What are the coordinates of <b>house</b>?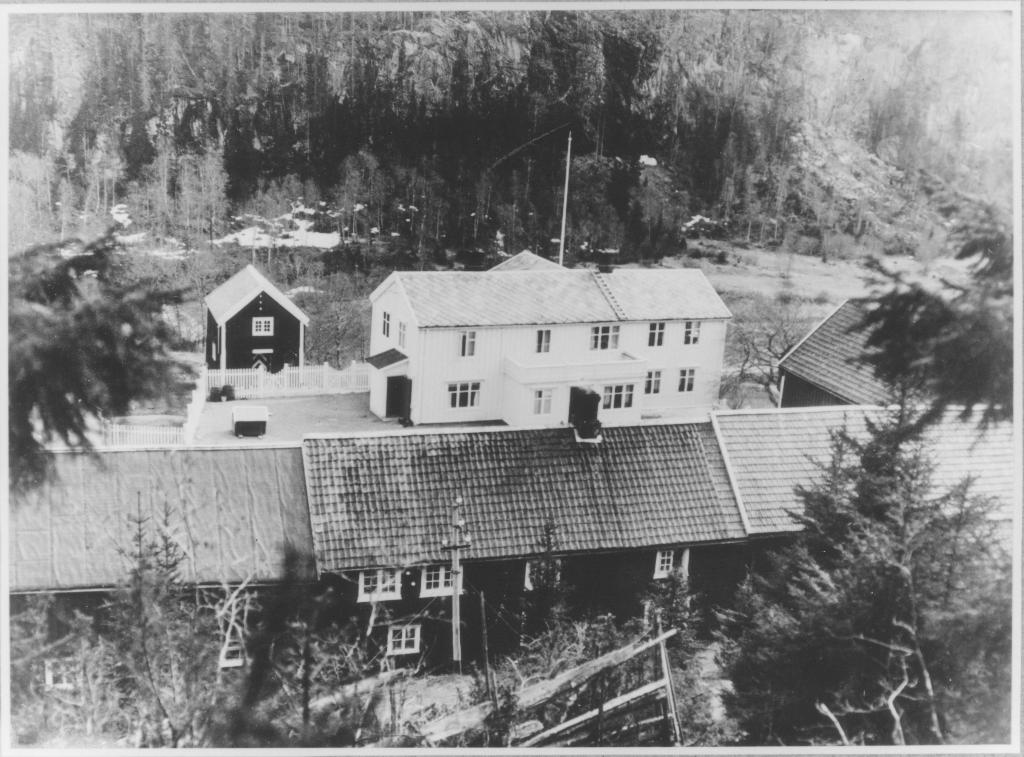
715 408 1011 609.
